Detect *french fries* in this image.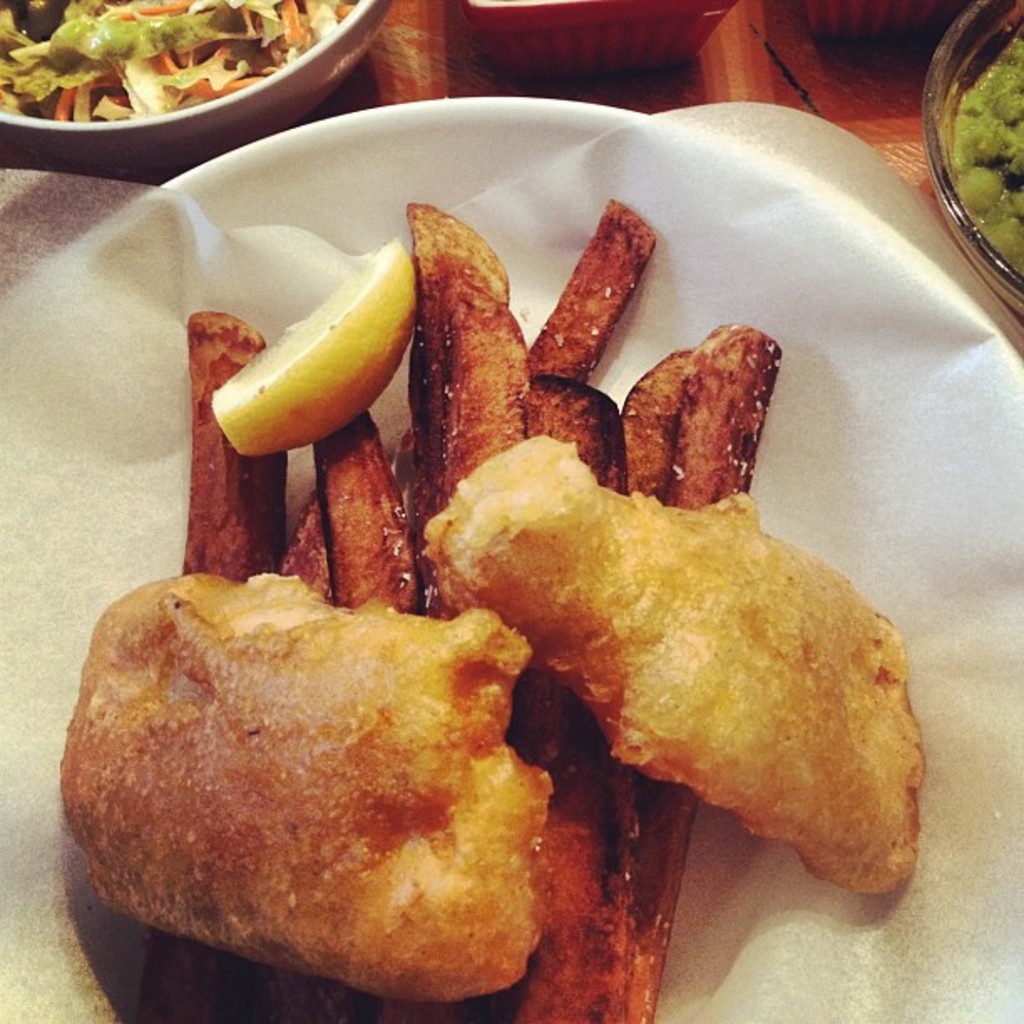
Detection: left=592, top=333, right=704, bottom=845.
